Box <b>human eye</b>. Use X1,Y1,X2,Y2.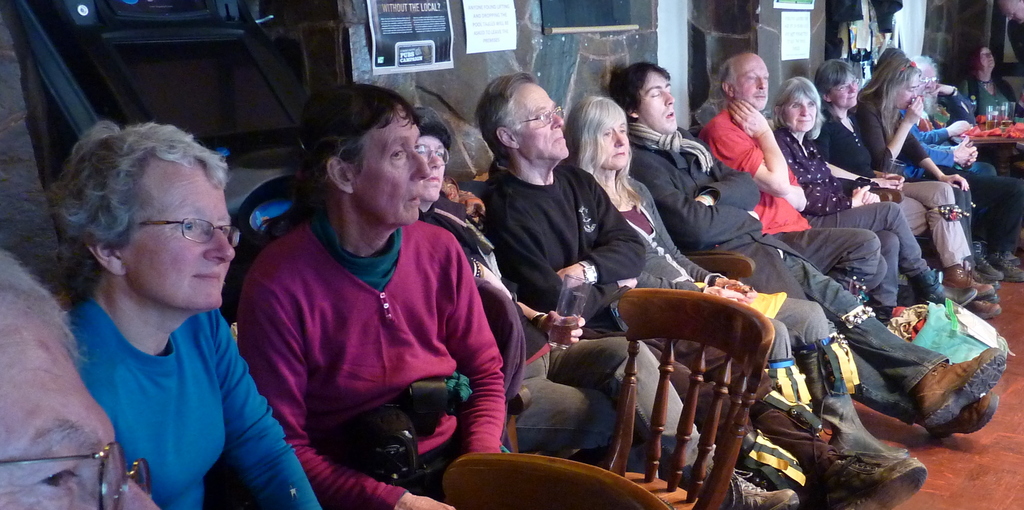
380,145,406,163.
